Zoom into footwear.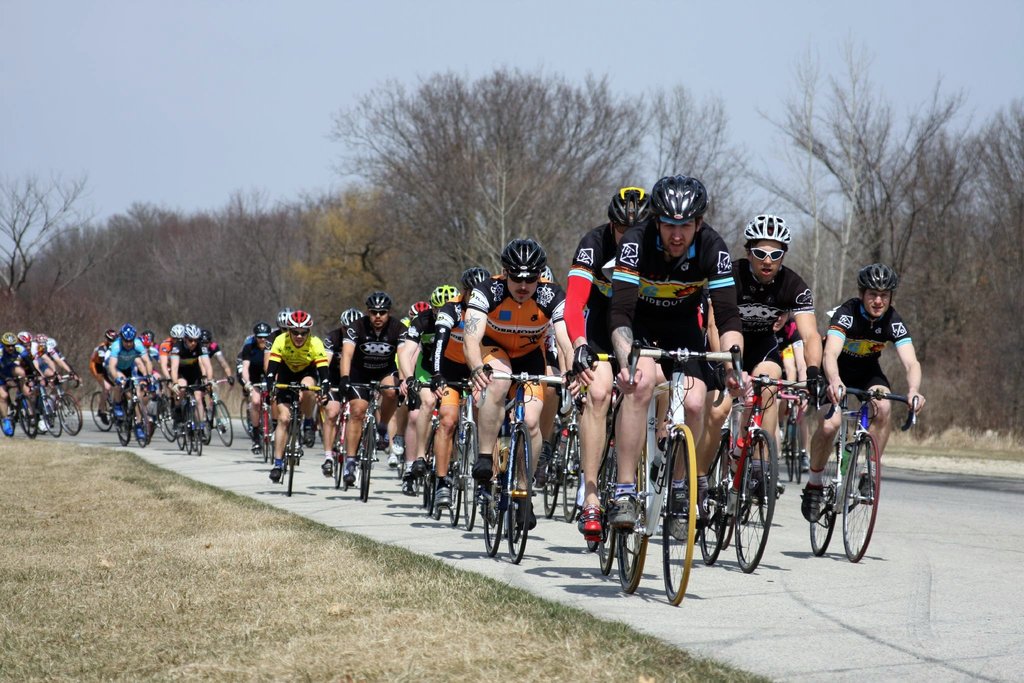
Zoom target: <bbox>577, 509, 601, 534</bbox>.
